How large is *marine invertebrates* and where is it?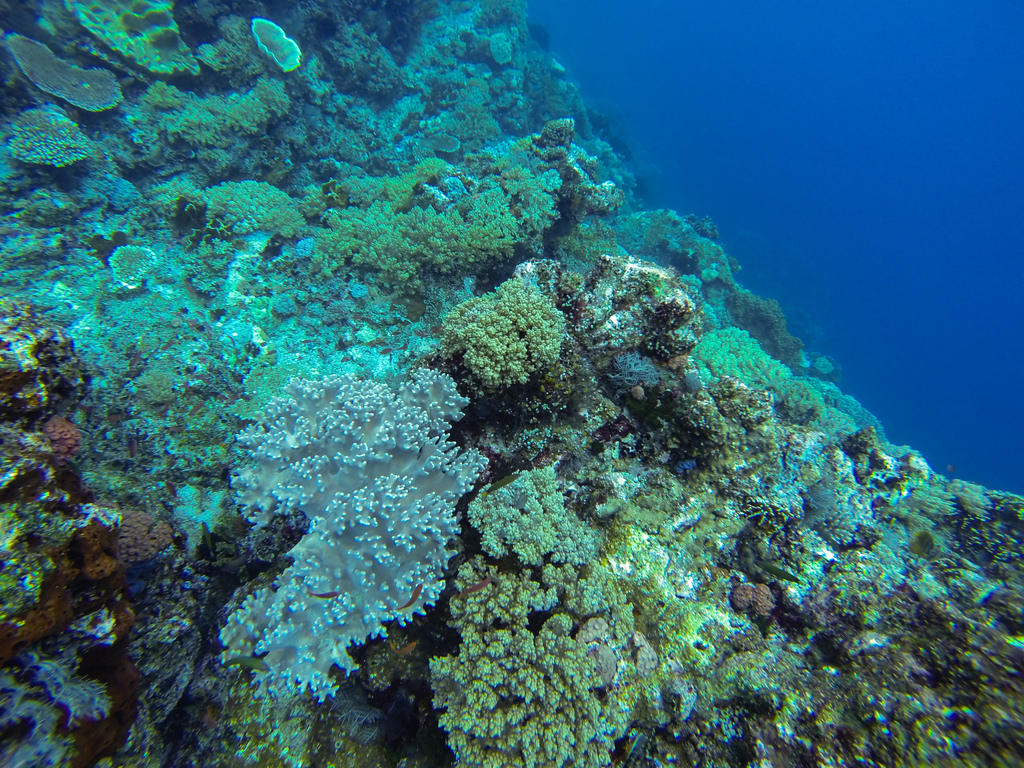
Bounding box: rect(60, 0, 985, 757).
